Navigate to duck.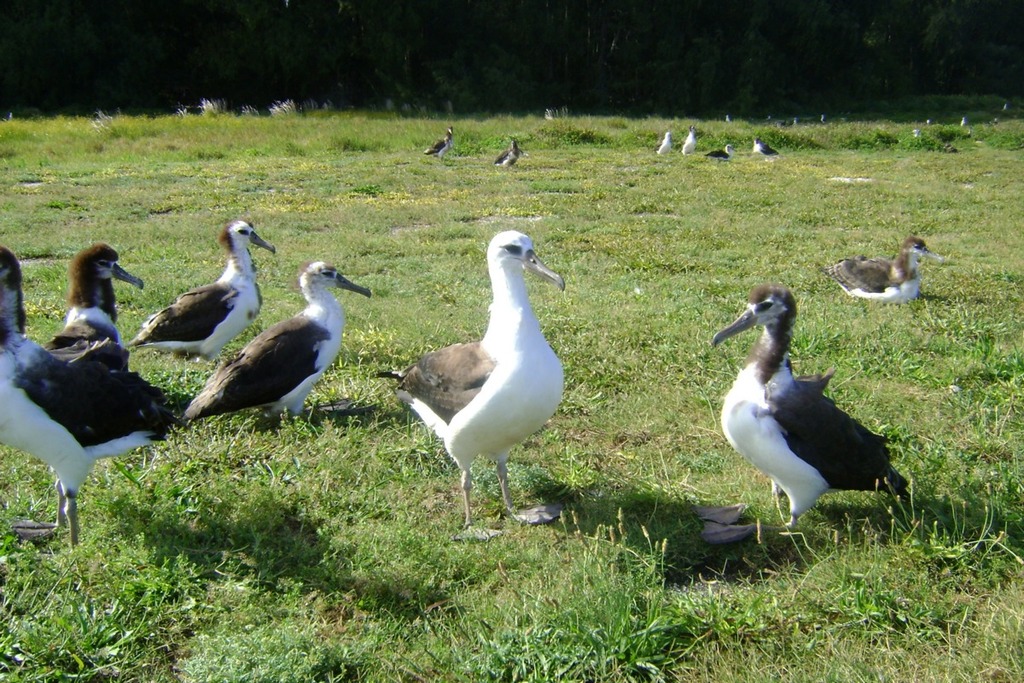
Navigation target: x1=190, y1=257, x2=375, y2=426.
